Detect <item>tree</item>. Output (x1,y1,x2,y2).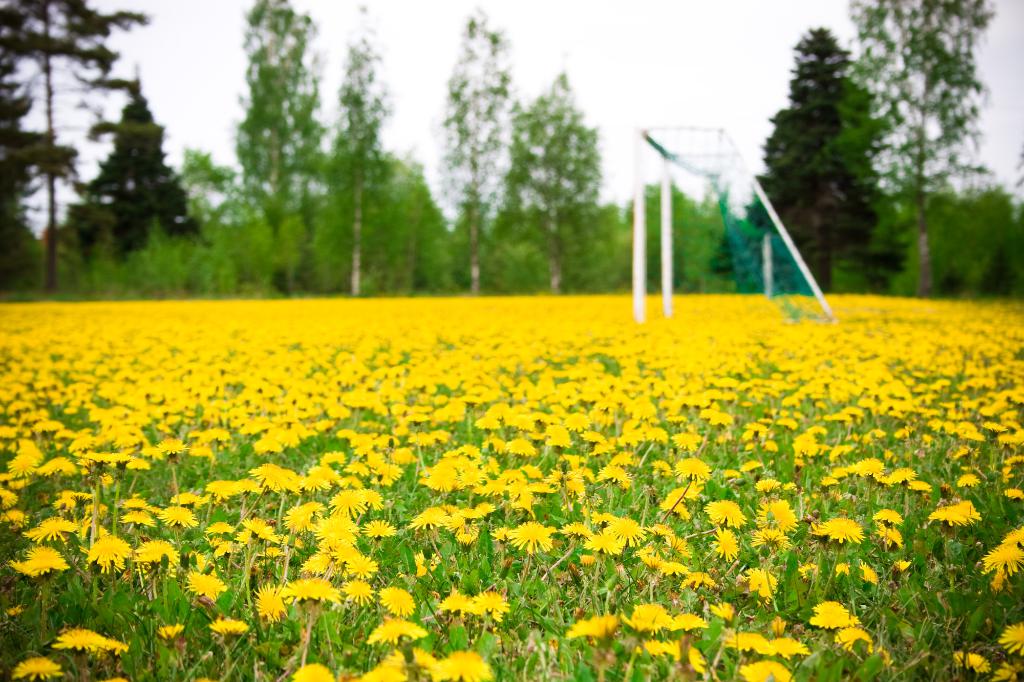
(0,187,51,311).
